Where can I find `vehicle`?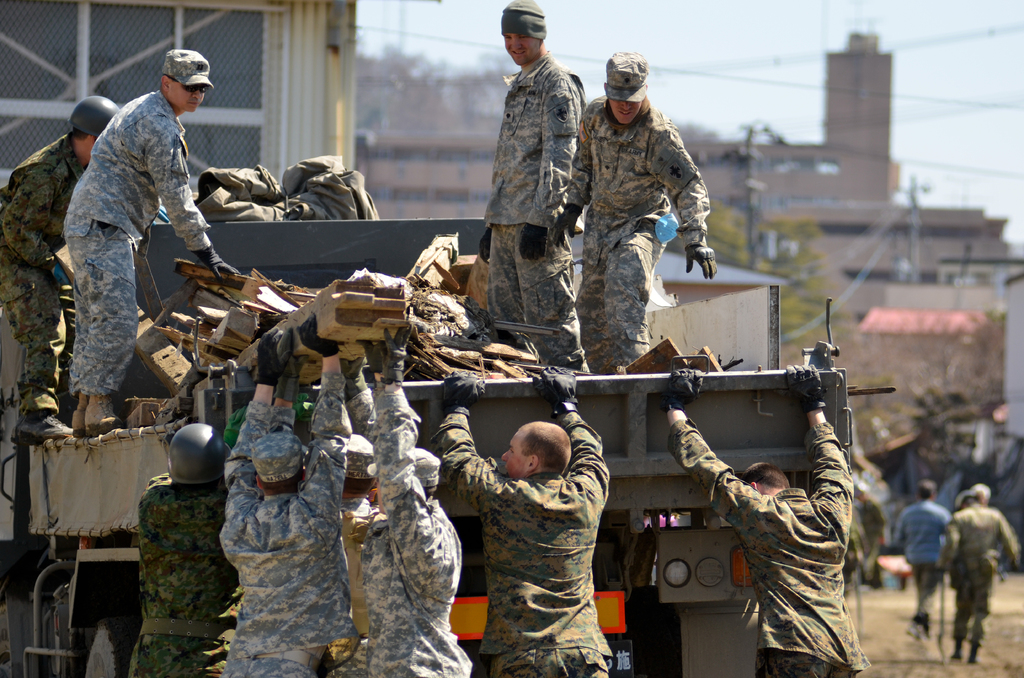
You can find it at (0, 141, 929, 675).
